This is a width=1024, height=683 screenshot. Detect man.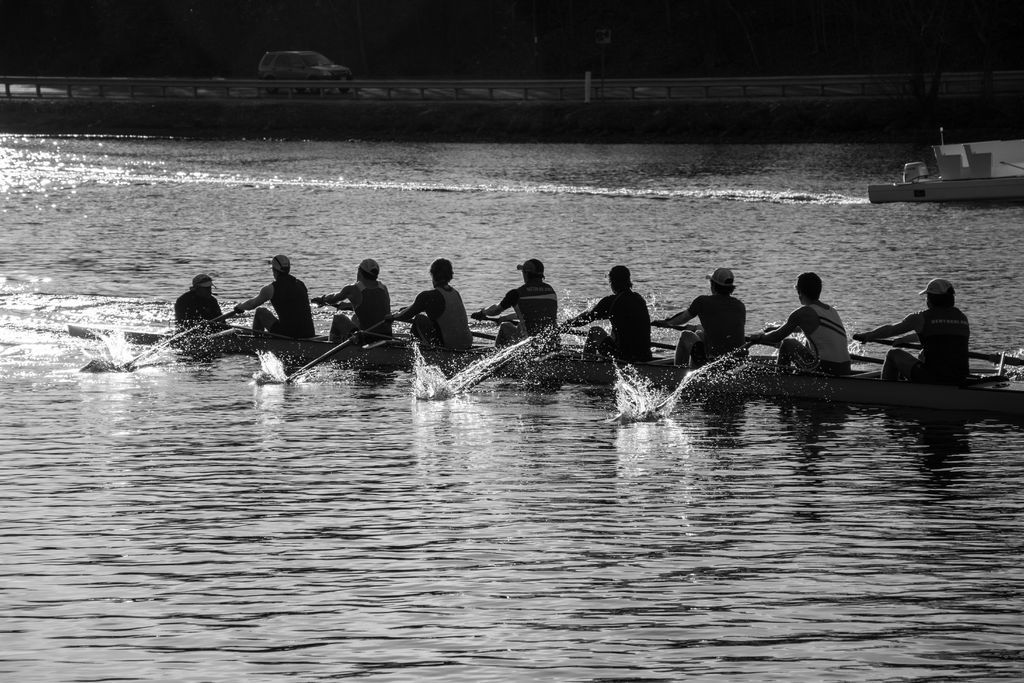
(561, 266, 659, 364).
